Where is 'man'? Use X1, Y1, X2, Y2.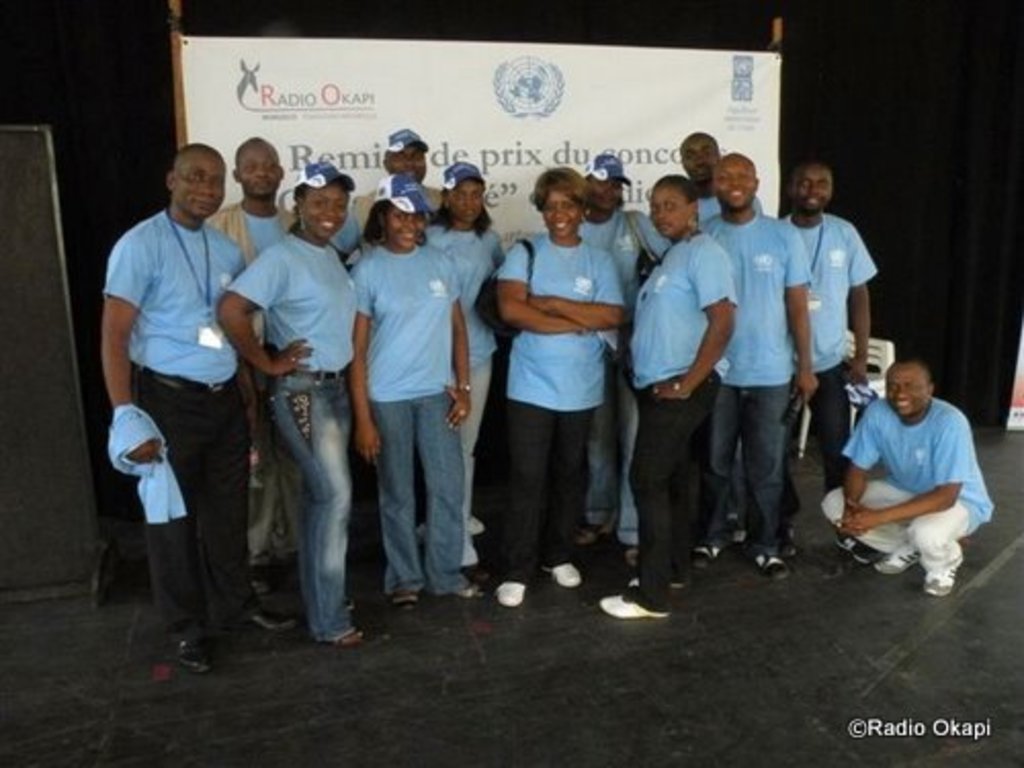
686, 150, 815, 580.
